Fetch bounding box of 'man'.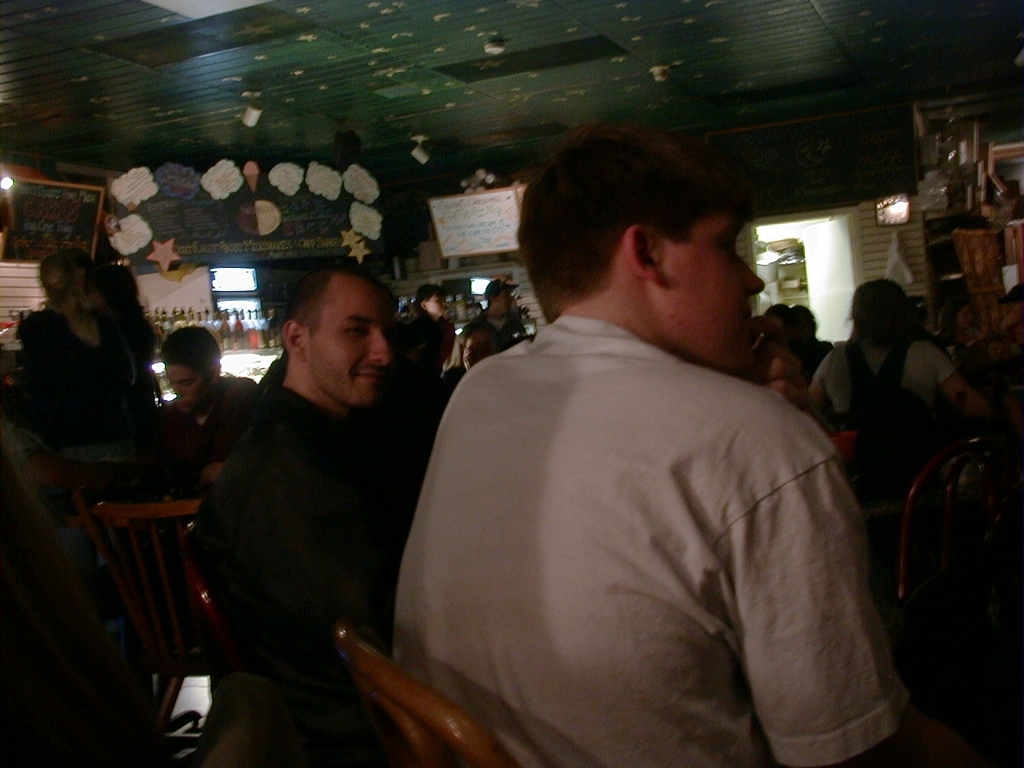
Bbox: bbox=[135, 325, 258, 501].
